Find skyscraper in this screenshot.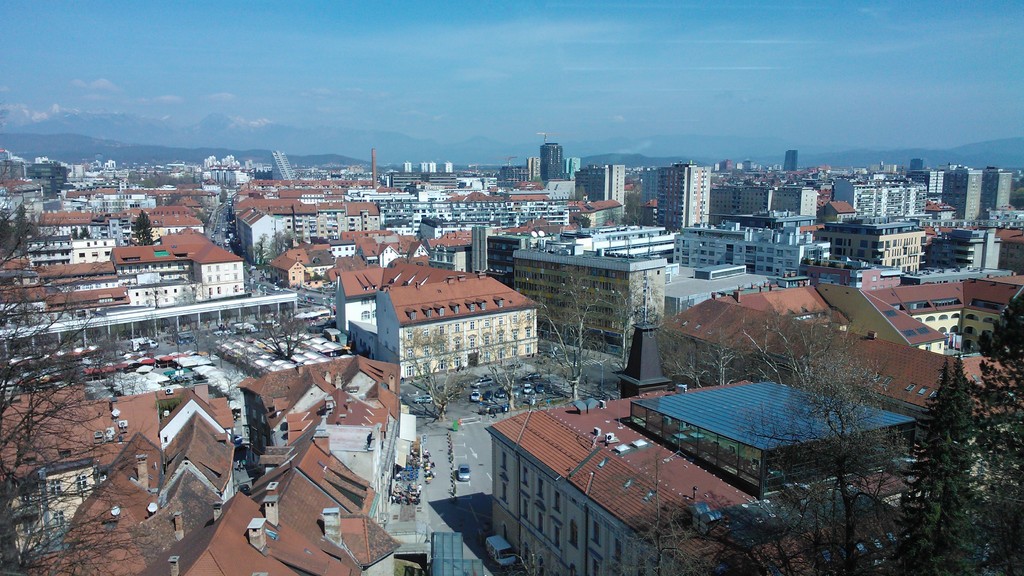
The bounding box for skyscraper is 444, 162, 452, 174.
